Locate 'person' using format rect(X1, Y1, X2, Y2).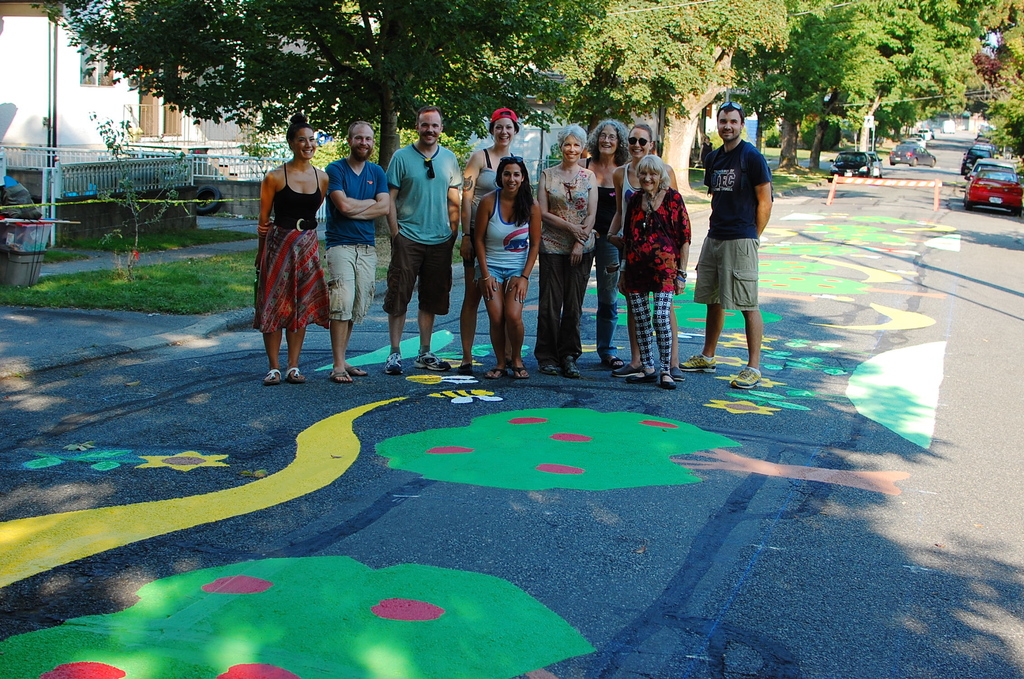
rect(458, 110, 528, 367).
